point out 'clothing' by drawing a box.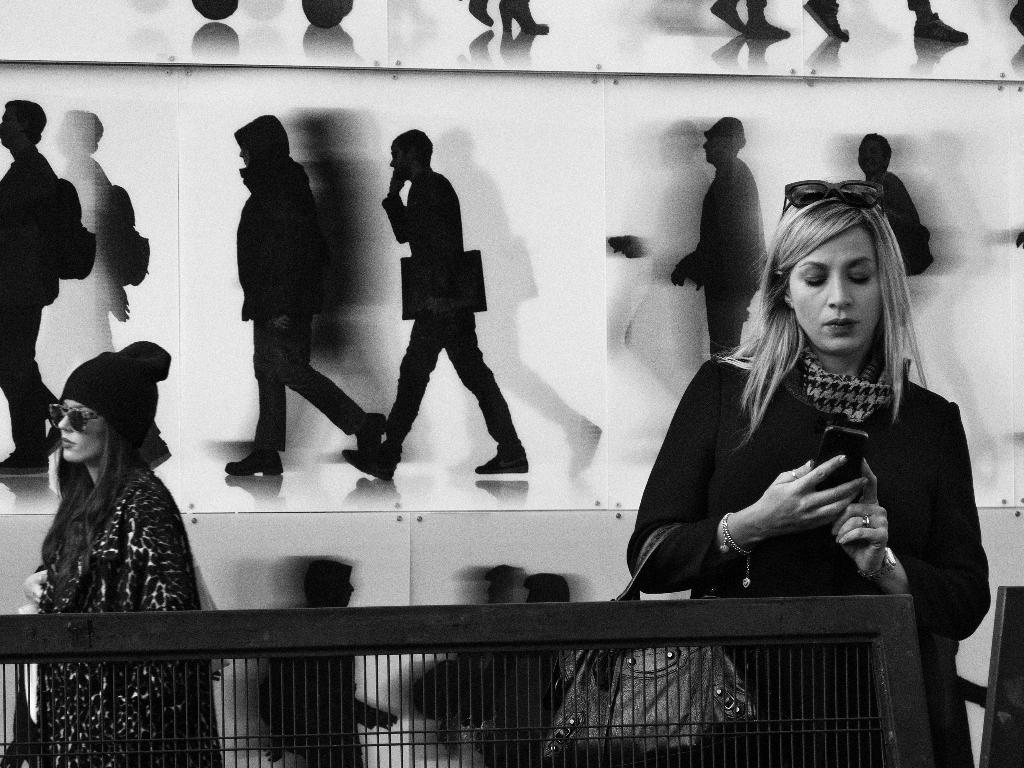
(35, 463, 220, 767).
